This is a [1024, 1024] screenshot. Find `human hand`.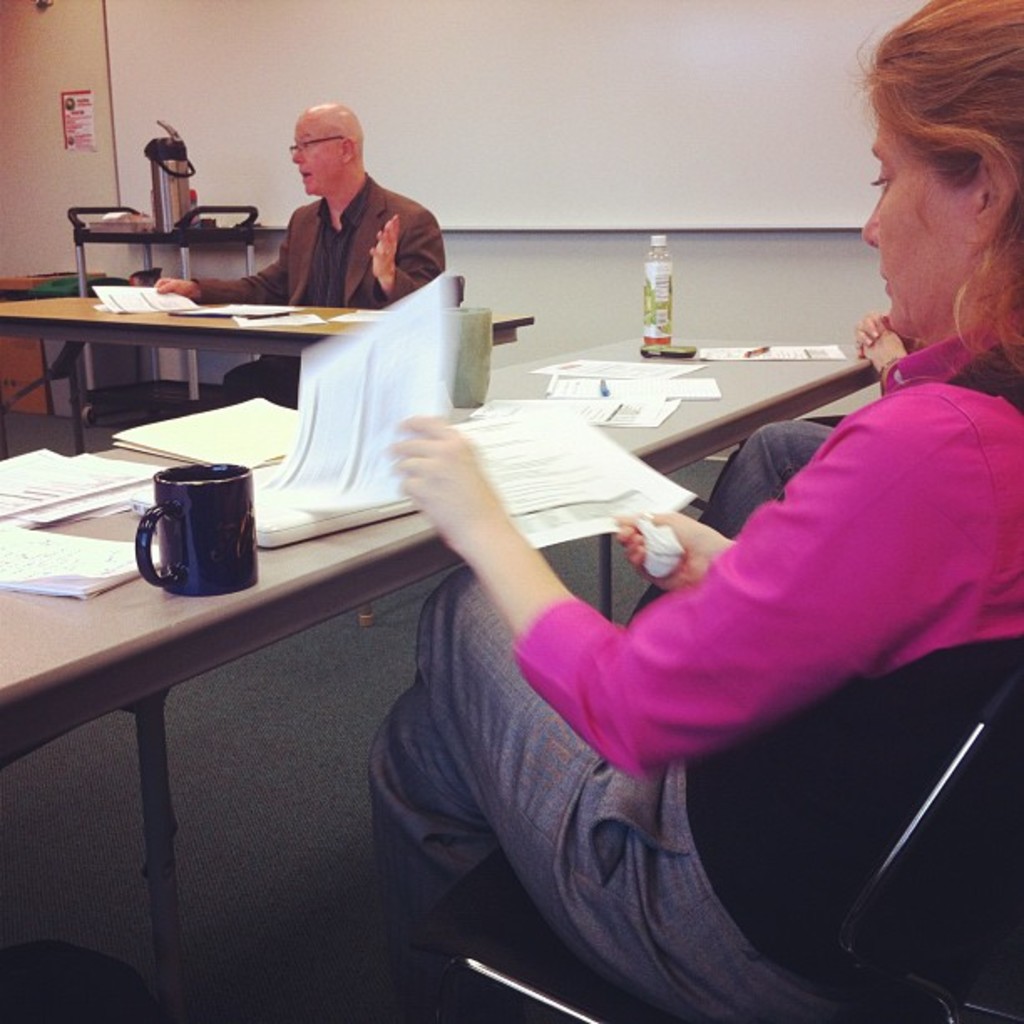
Bounding box: (862,318,910,371).
